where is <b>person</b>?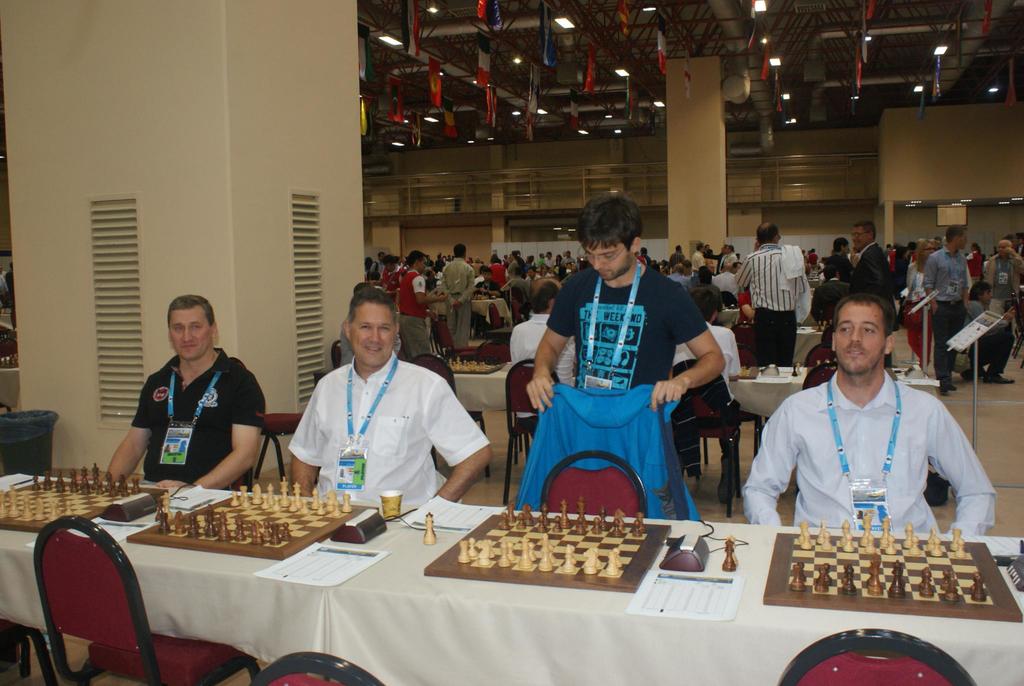
x1=735, y1=293, x2=996, y2=543.
